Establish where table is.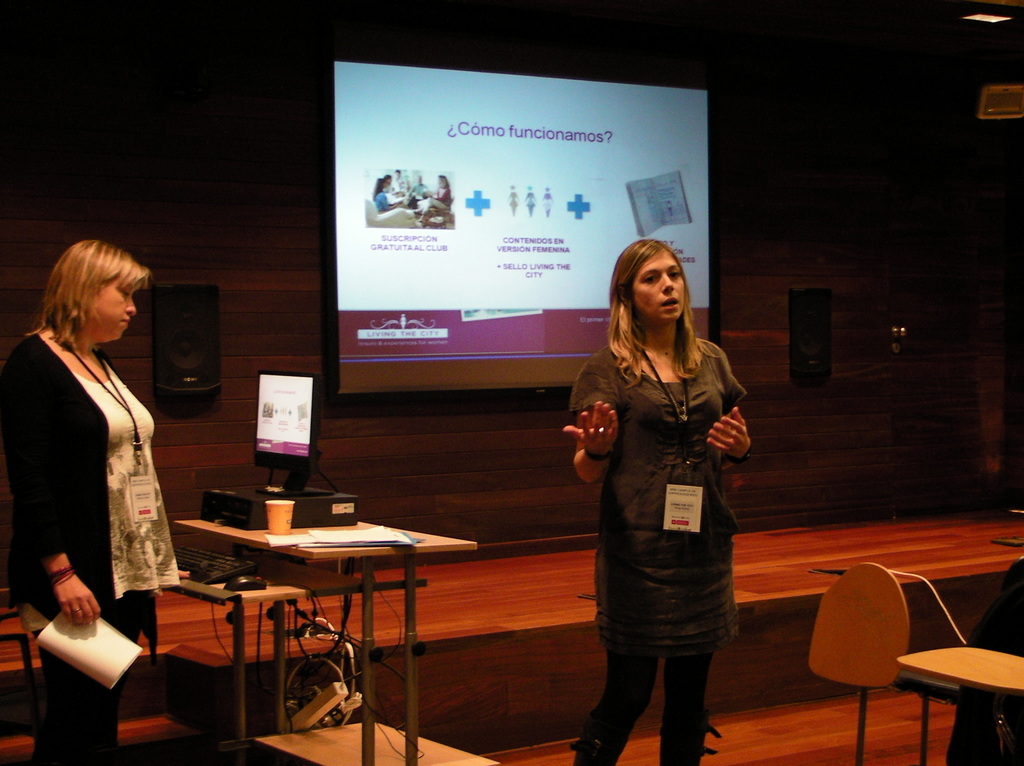
Established at (897, 646, 1023, 764).
